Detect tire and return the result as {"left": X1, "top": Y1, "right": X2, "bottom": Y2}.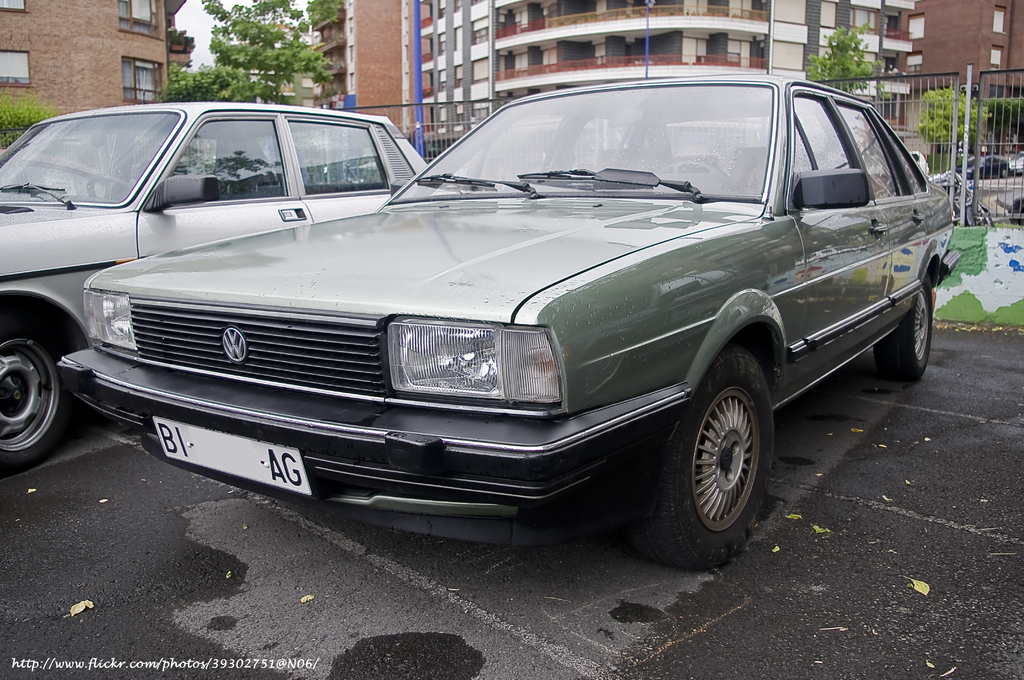
{"left": 876, "top": 273, "right": 932, "bottom": 380}.
